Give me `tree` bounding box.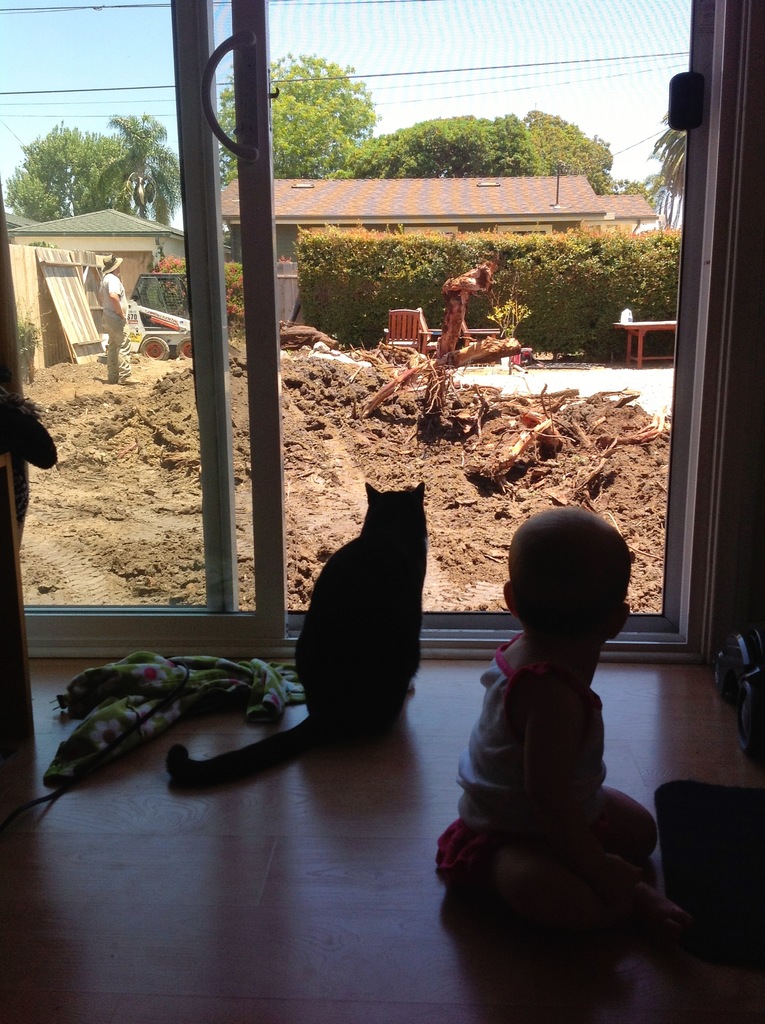
(left=6, top=122, right=119, bottom=225).
